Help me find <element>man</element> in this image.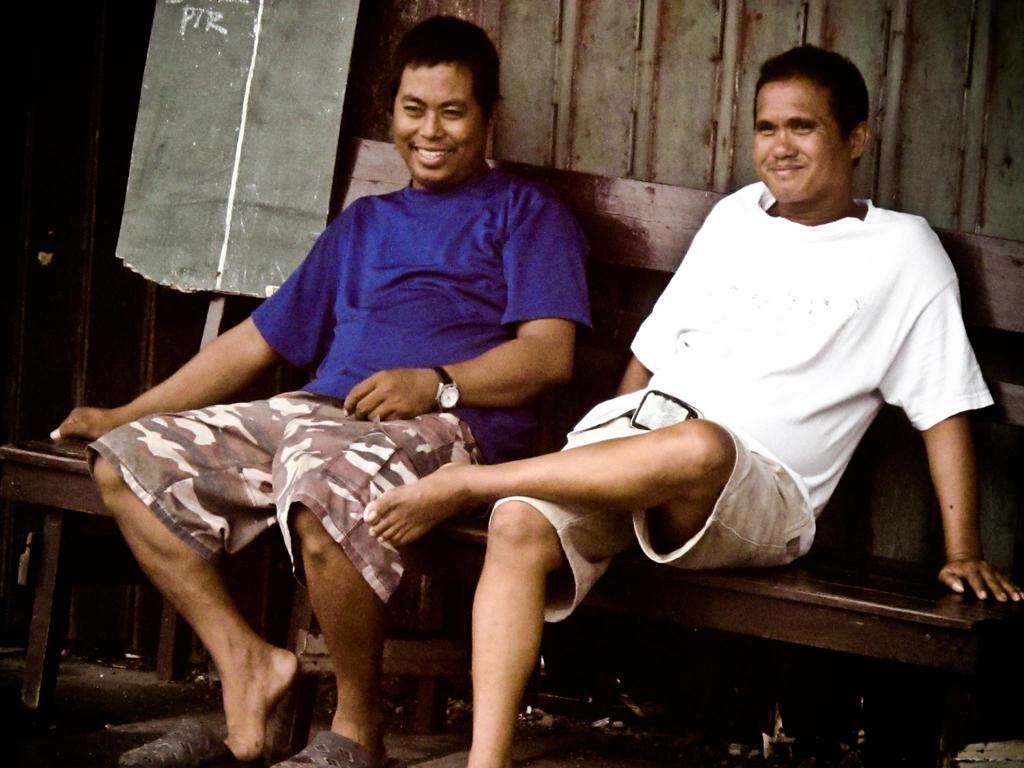
Found it: rect(38, 13, 598, 764).
